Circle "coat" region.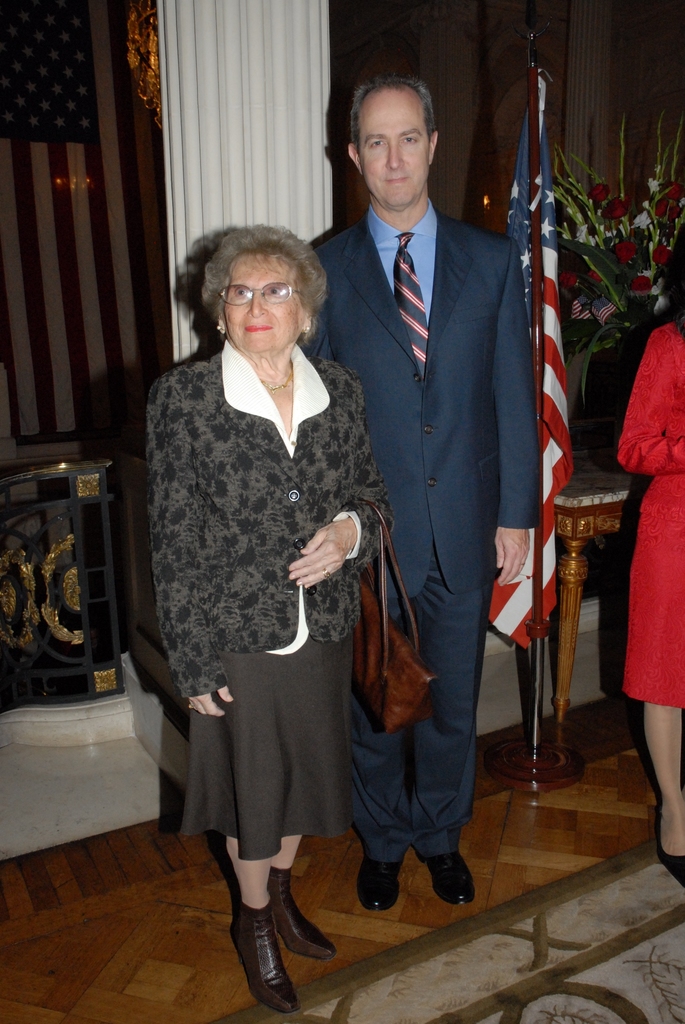
Region: select_region(149, 337, 399, 684).
